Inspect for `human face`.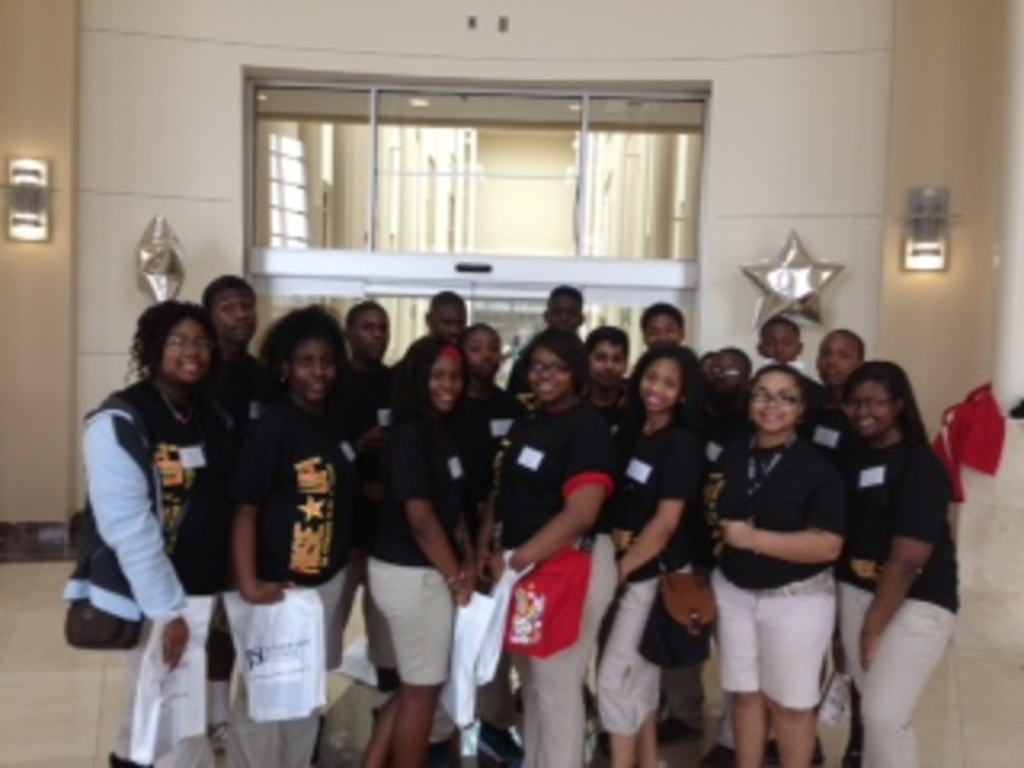
Inspection: box(160, 317, 211, 387).
